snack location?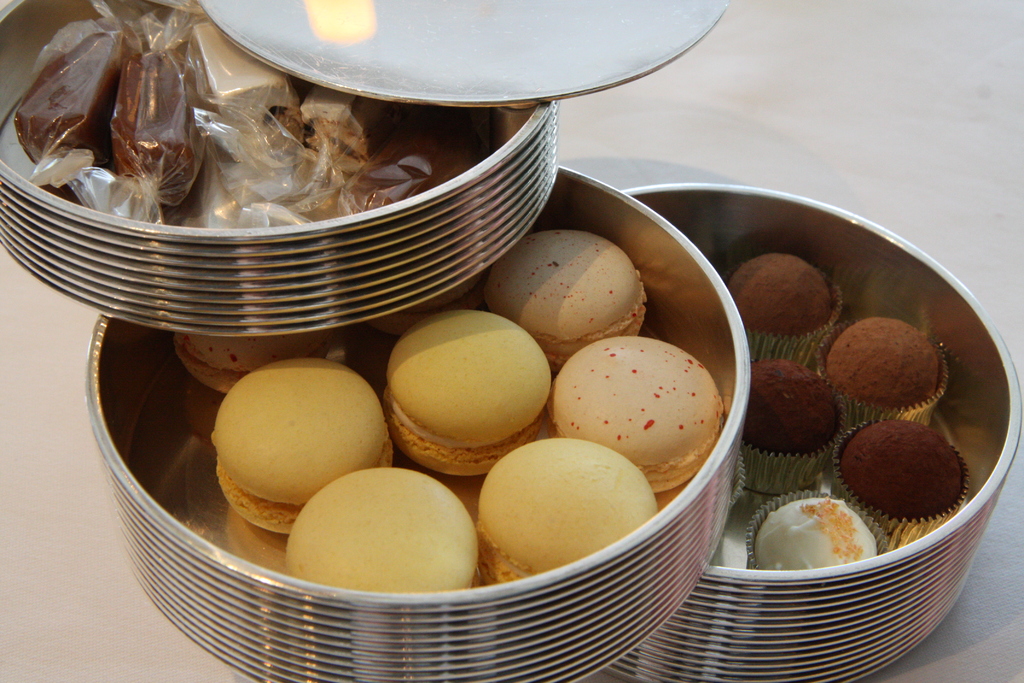
left=211, top=353, right=393, bottom=520
